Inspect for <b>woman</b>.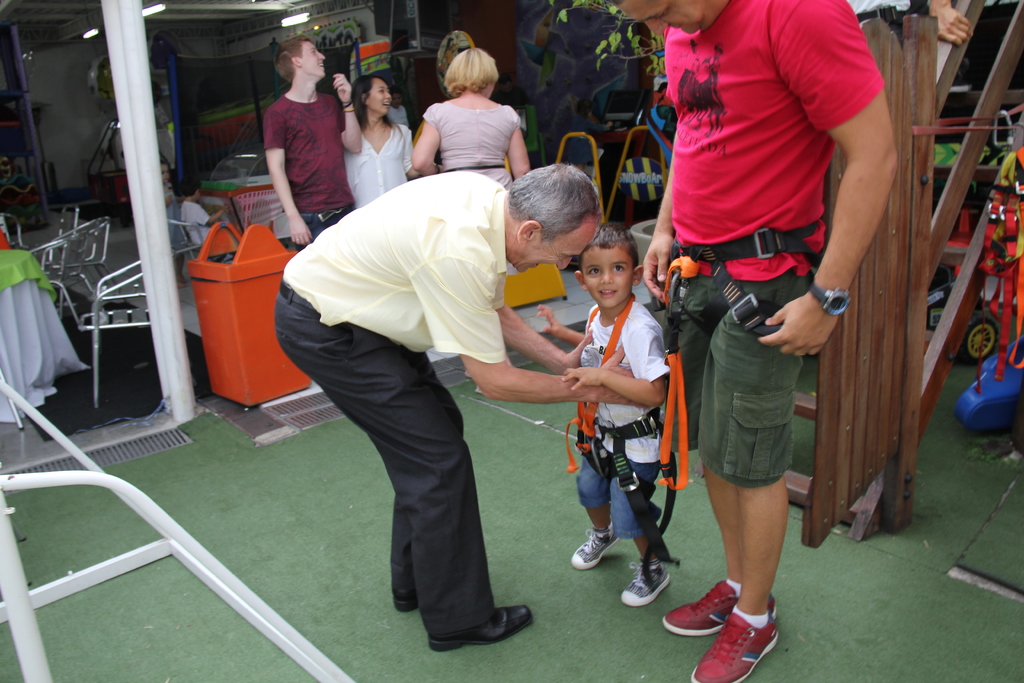
Inspection: box=[345, 72, 412, 188].
